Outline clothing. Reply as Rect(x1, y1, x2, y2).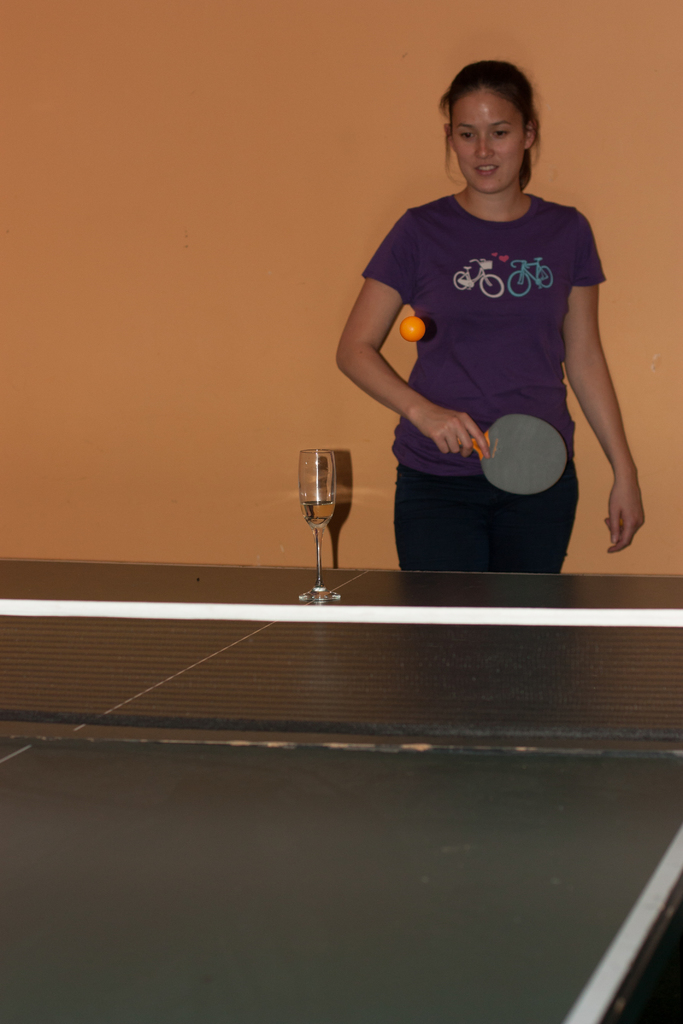
Rect(371, 137, 615, 559).
